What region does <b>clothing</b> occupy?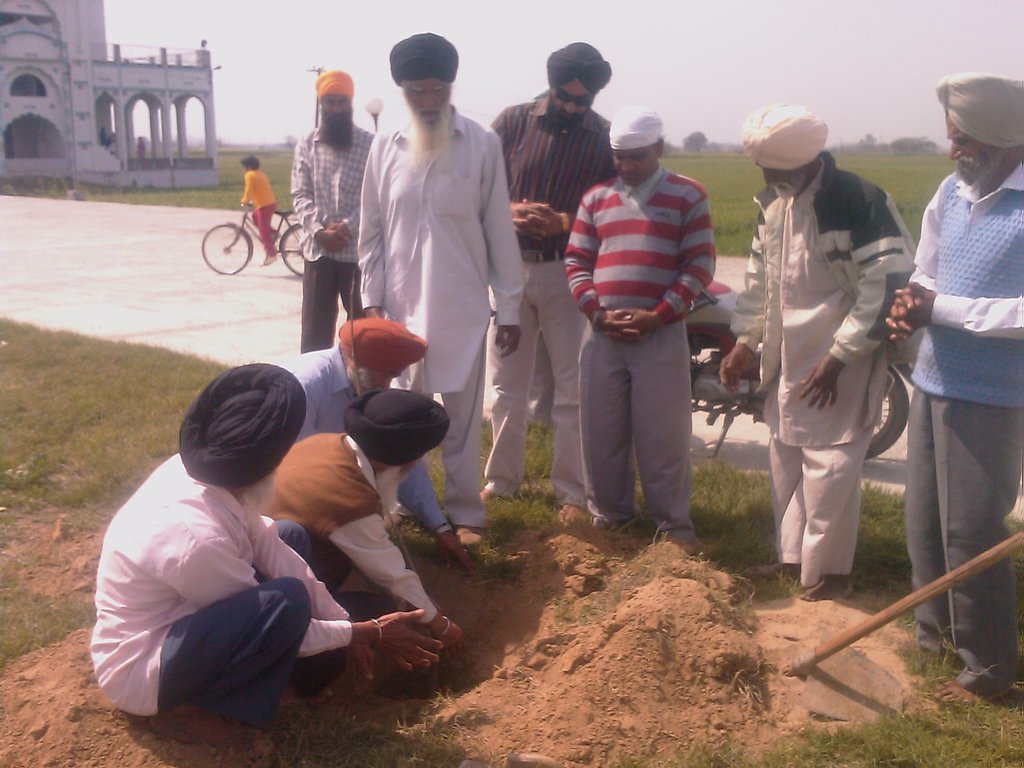
<region>273, 433, 440, 634</region>.
